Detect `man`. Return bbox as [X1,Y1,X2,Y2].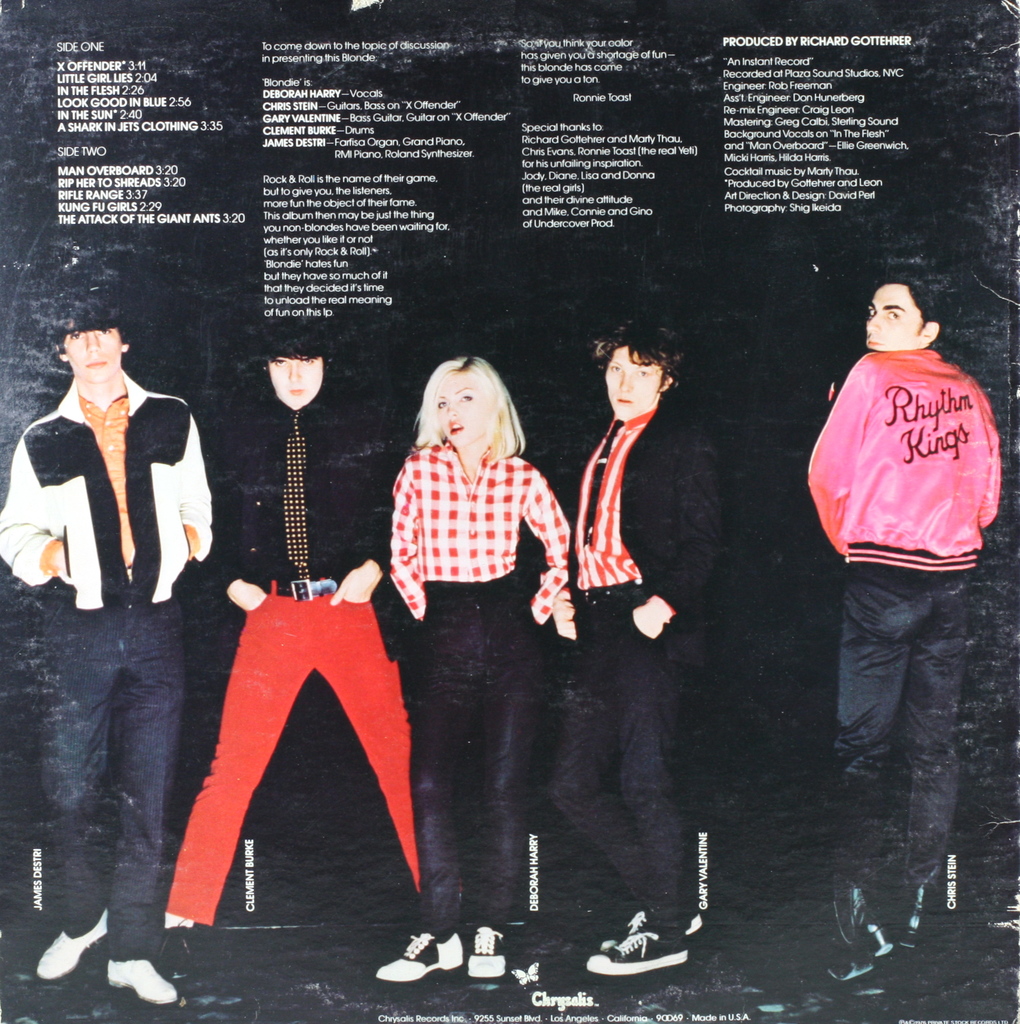
[163,321,464,980].
